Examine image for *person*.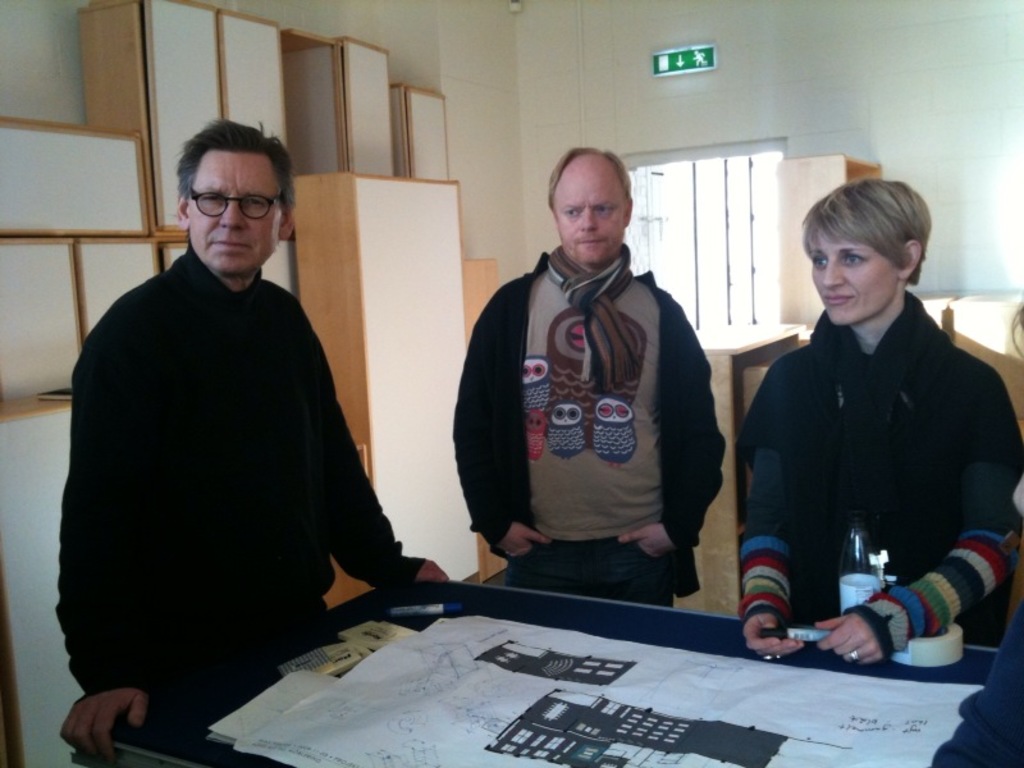
Examination result: detection(452, 146, 731, 623).
